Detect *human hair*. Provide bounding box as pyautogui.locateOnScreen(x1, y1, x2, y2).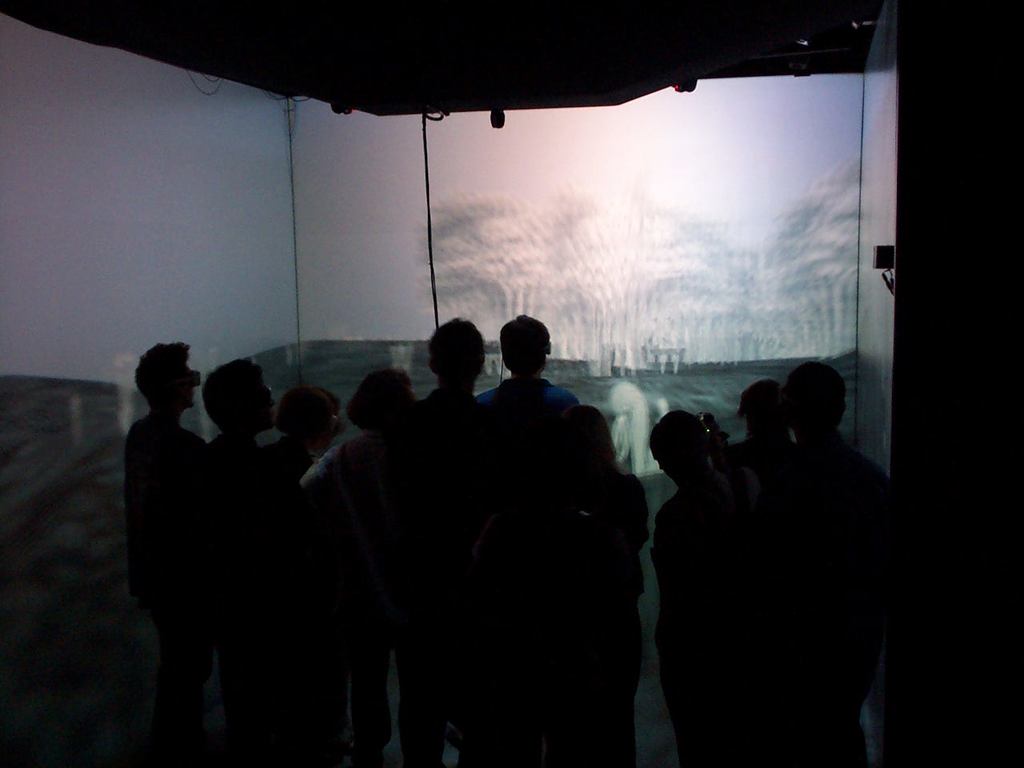
pyautogui.locateOnScreen(646, 410, 729, 462).
